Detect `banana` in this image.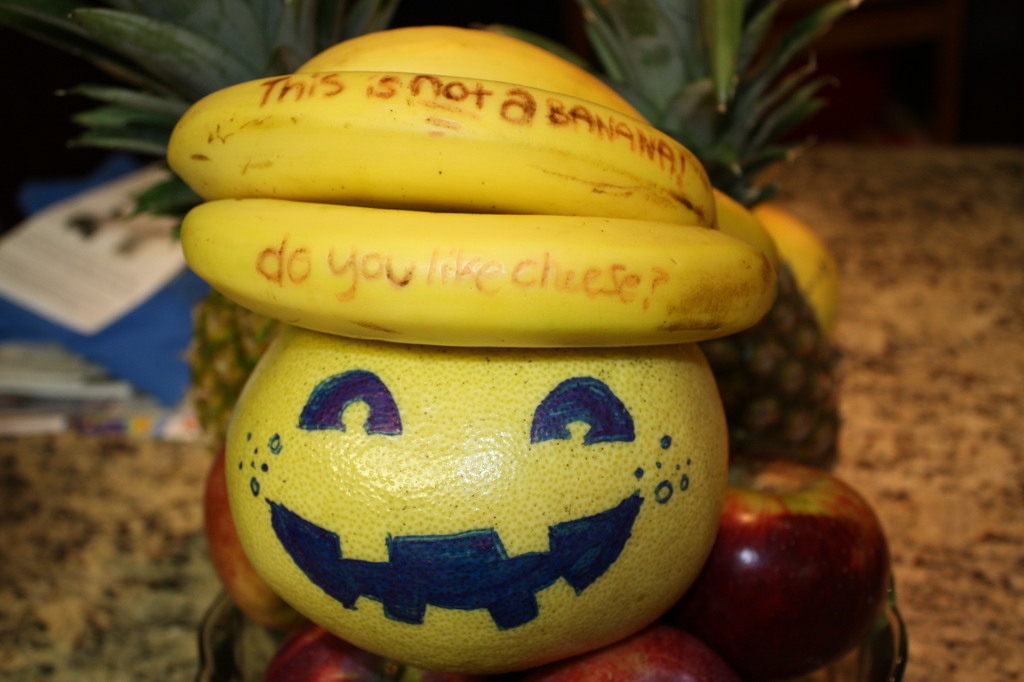
Detection: (left=751, top=206, right=836, bottom=329).
